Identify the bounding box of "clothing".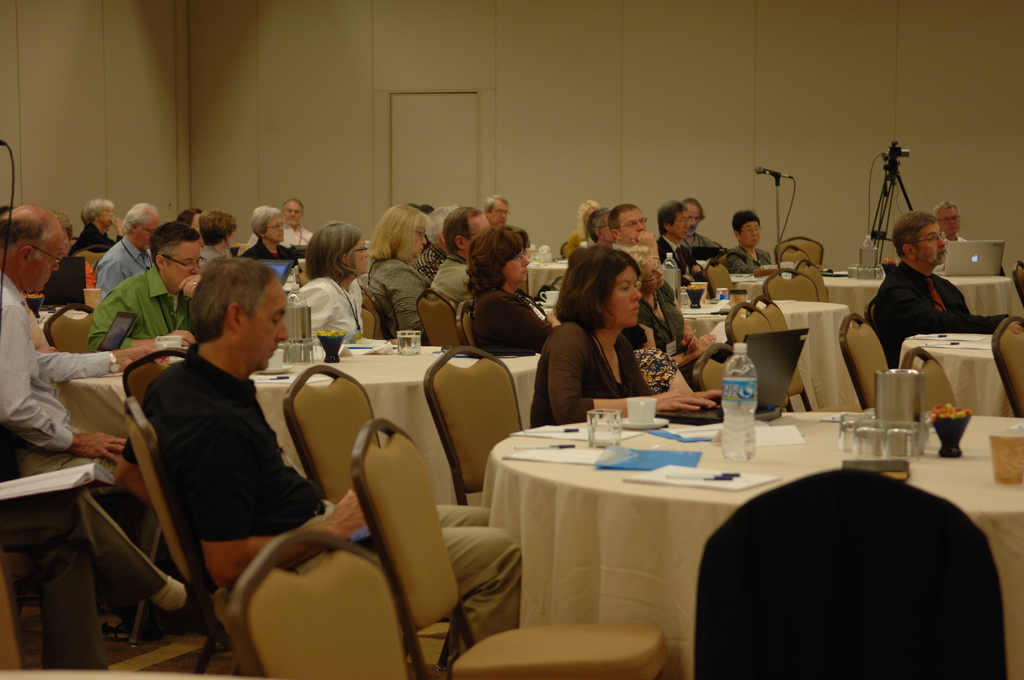
Rect(655, 279, 687, 360).
